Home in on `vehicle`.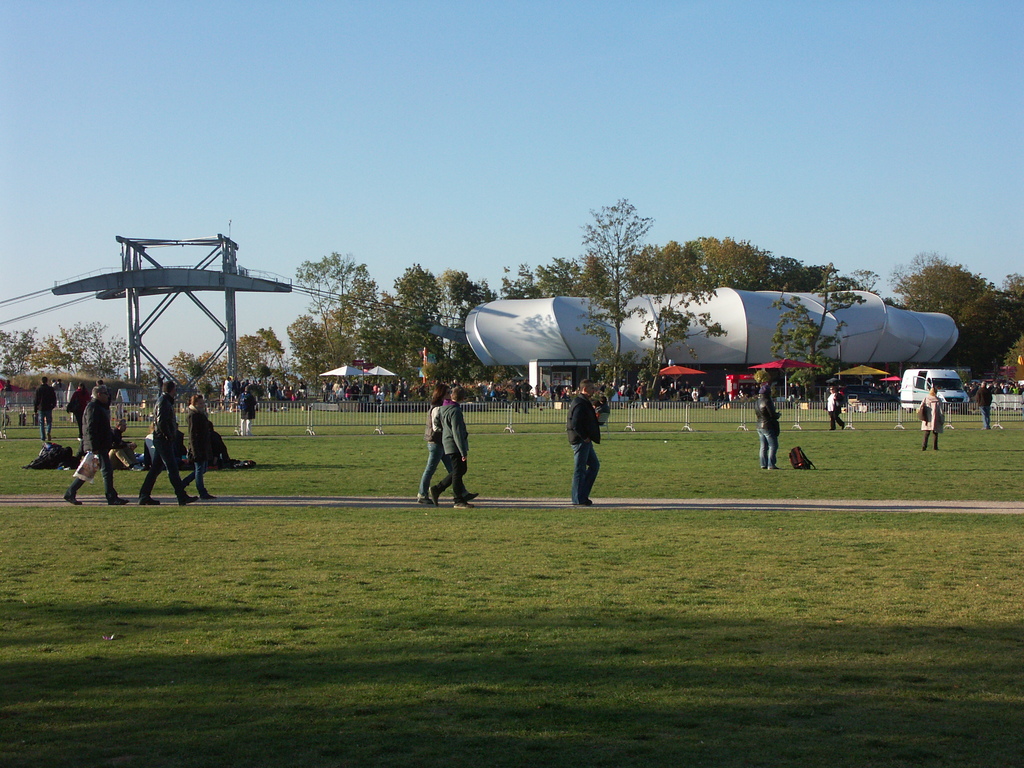
Homed in at [906, 366, 972, 410].
